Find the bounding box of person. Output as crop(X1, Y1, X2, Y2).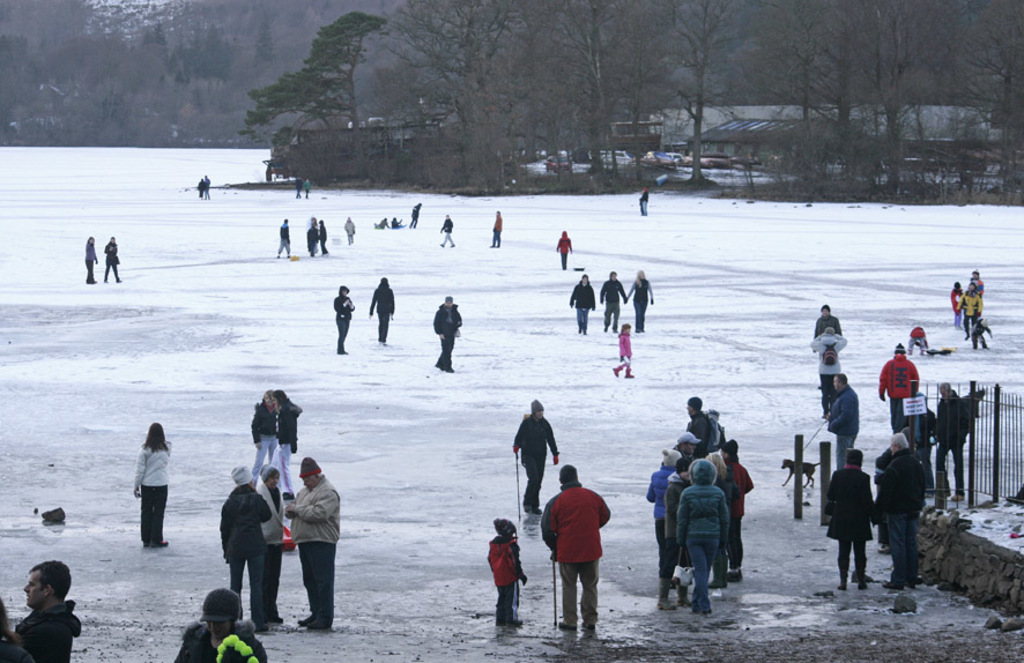
crop(369, 214, 384, 226).
